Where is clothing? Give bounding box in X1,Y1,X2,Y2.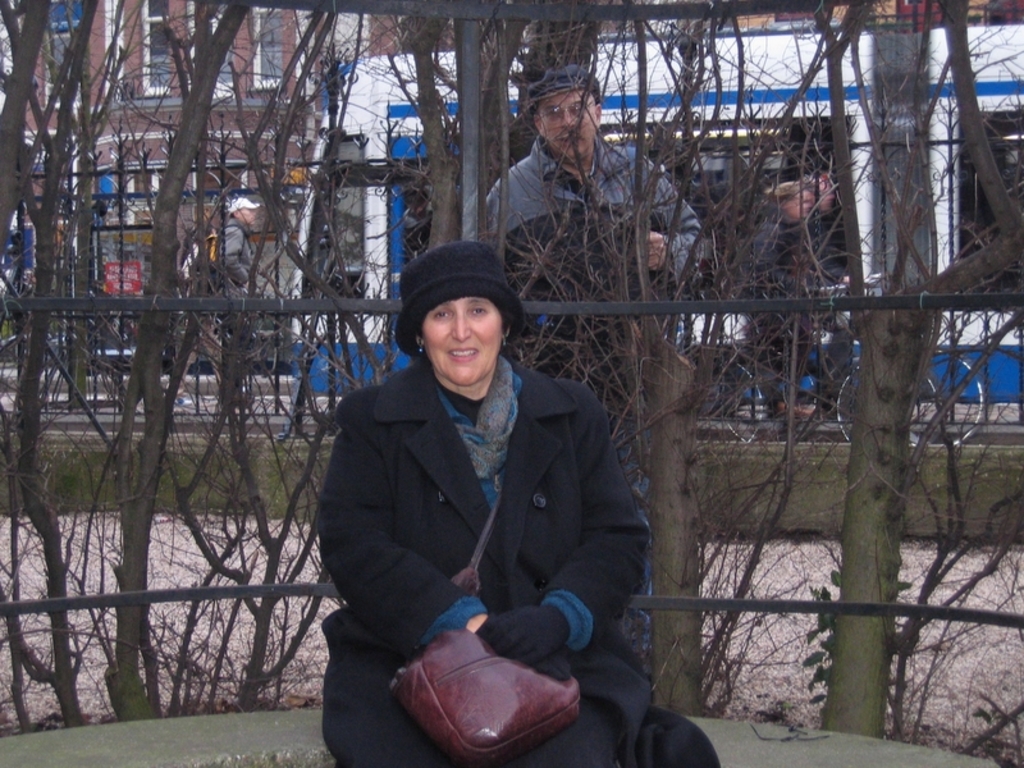
472,132,712,443.
